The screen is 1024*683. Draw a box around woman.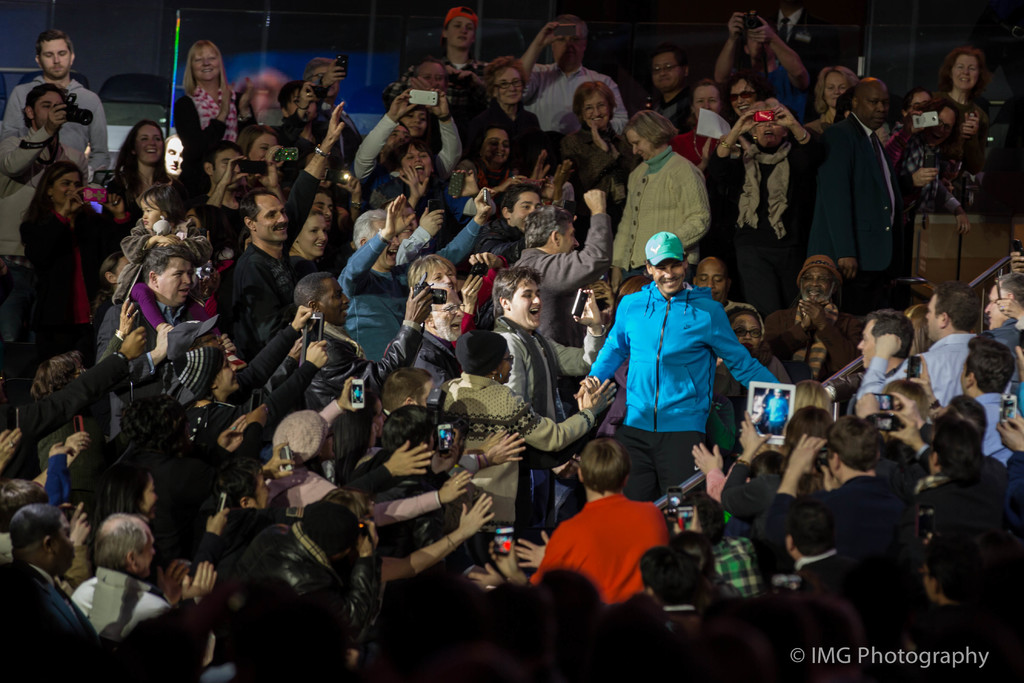
<box>22,162,127,402</box>.
